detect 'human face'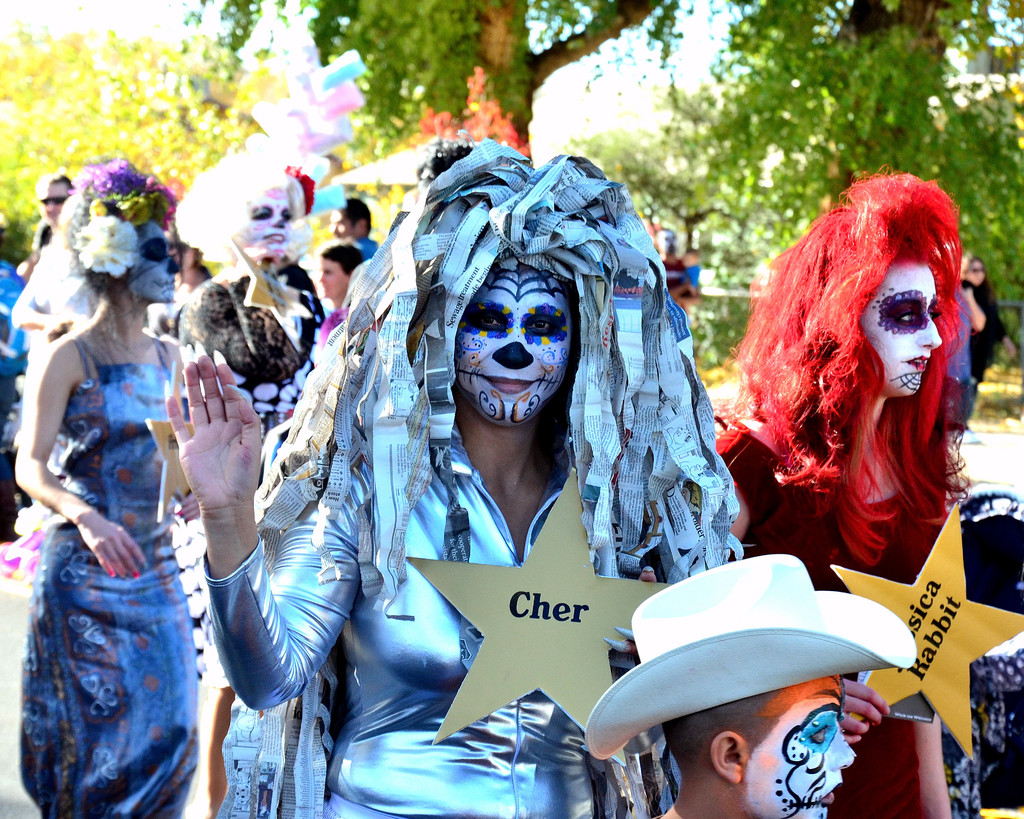
120:220:179:302
